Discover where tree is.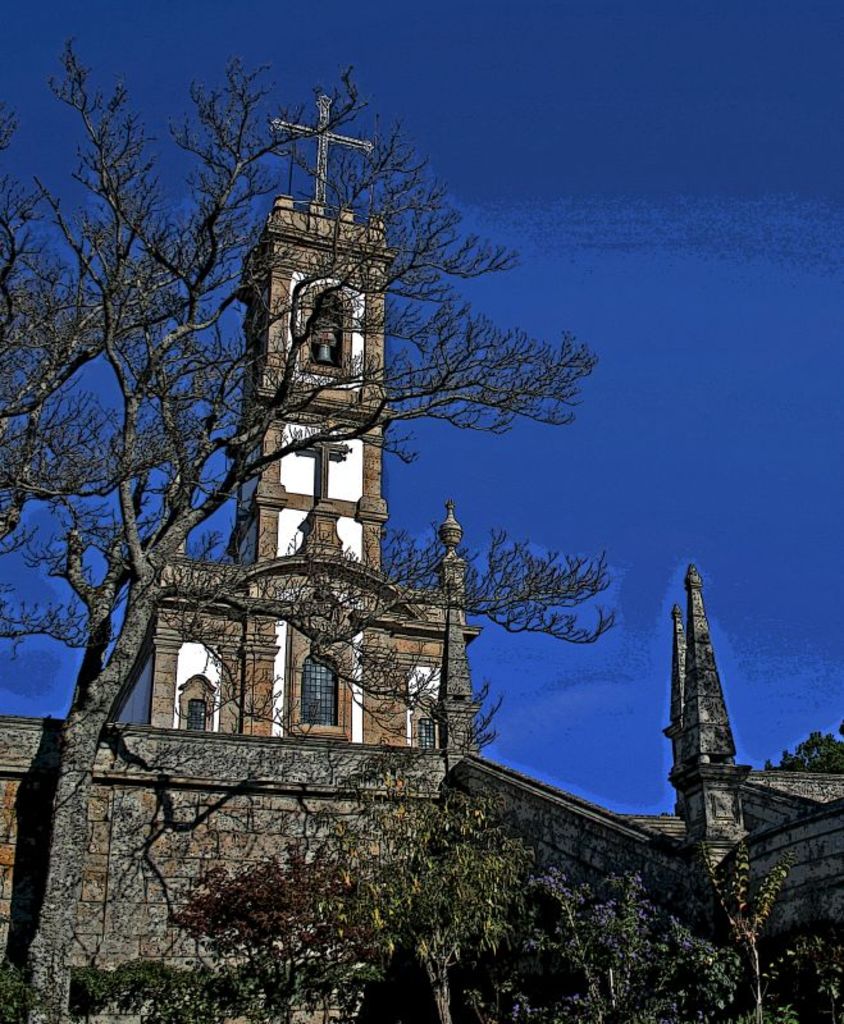
Discovered at 177, 827, 383, 1023.
